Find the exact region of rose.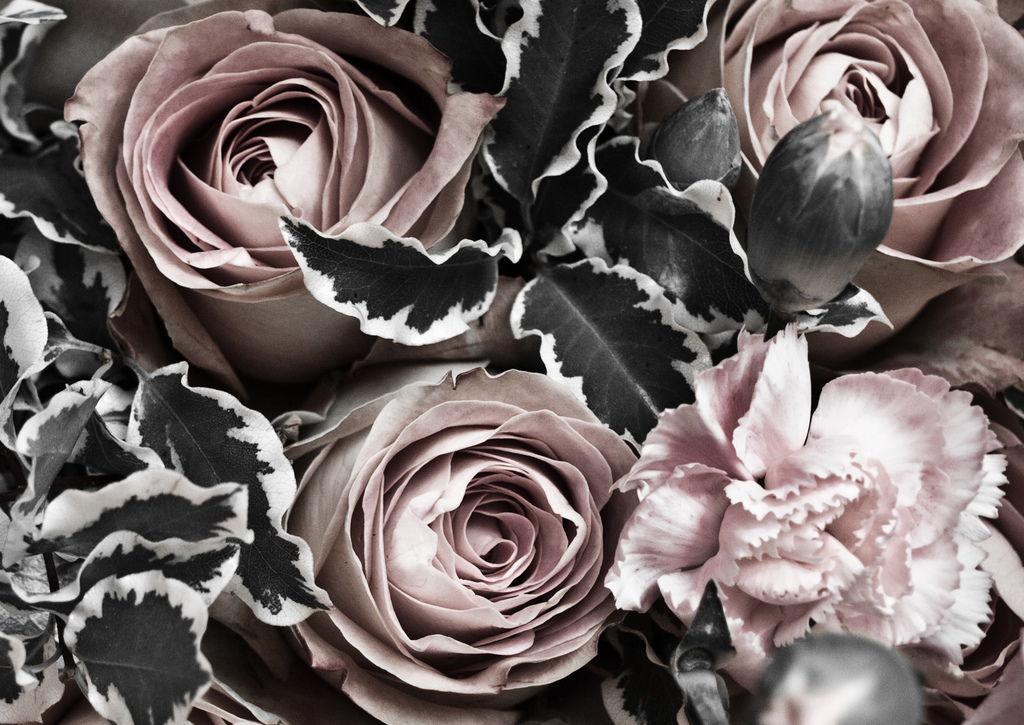
Exact region: locate(284, 360, 641, 724).
